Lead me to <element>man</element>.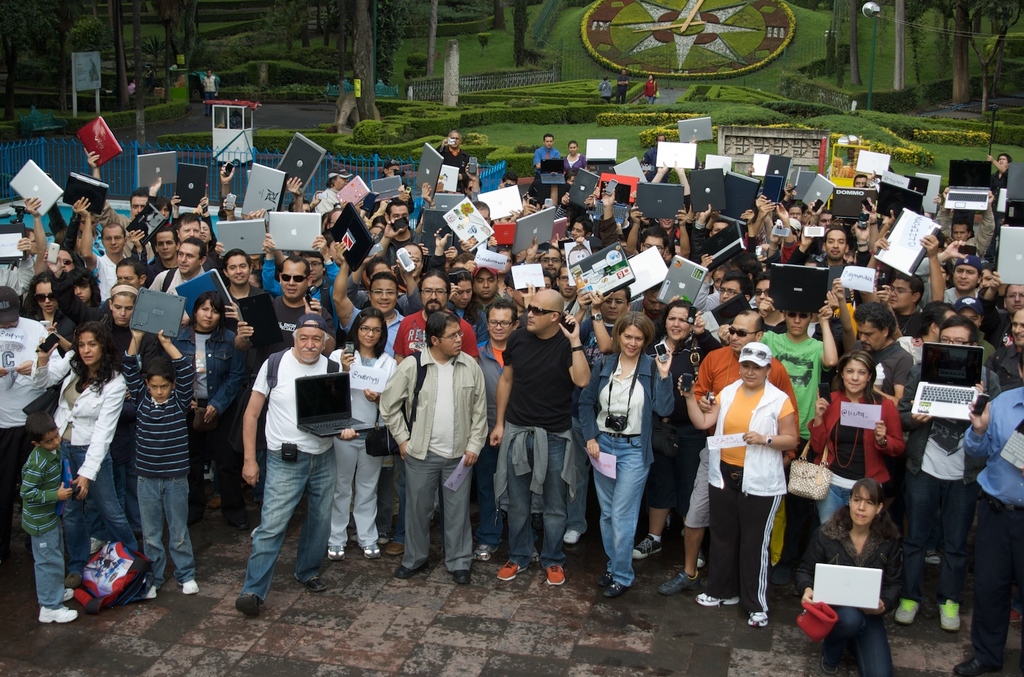
Lead to crop(957, 352, 1023, 676).
